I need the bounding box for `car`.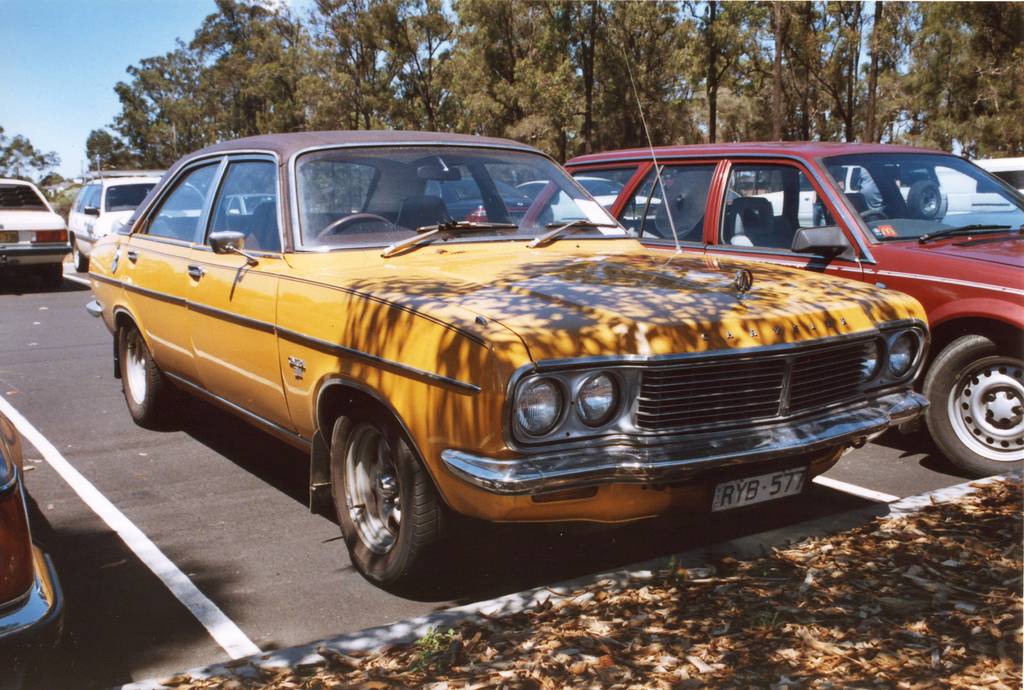
Here it is: 69 172 204 264.
